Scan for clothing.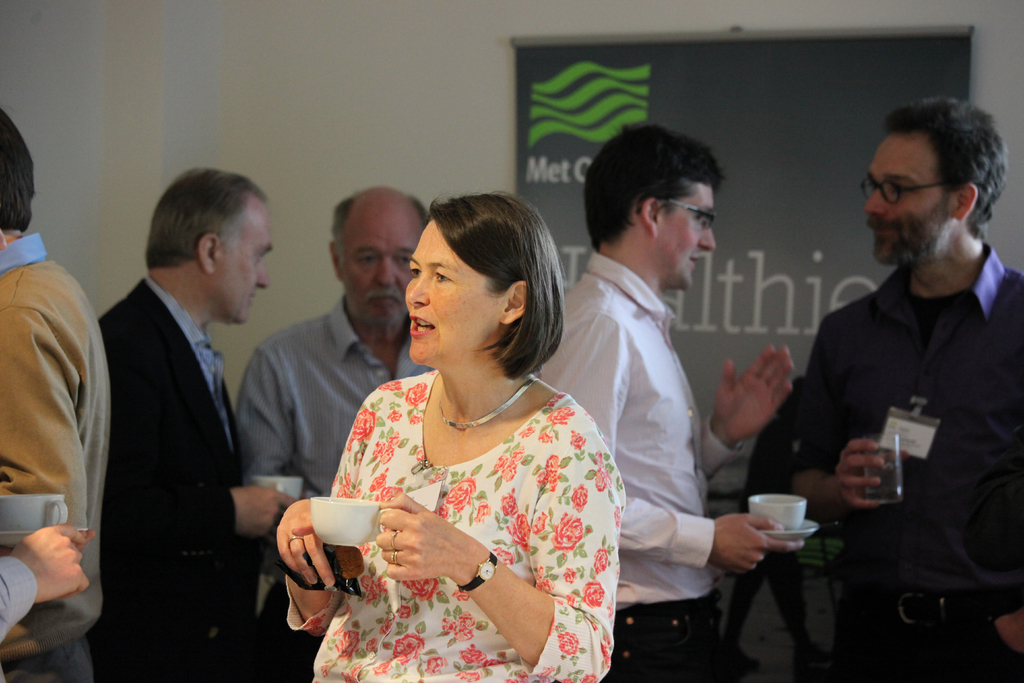
Scan result: 87/270/263/682.
